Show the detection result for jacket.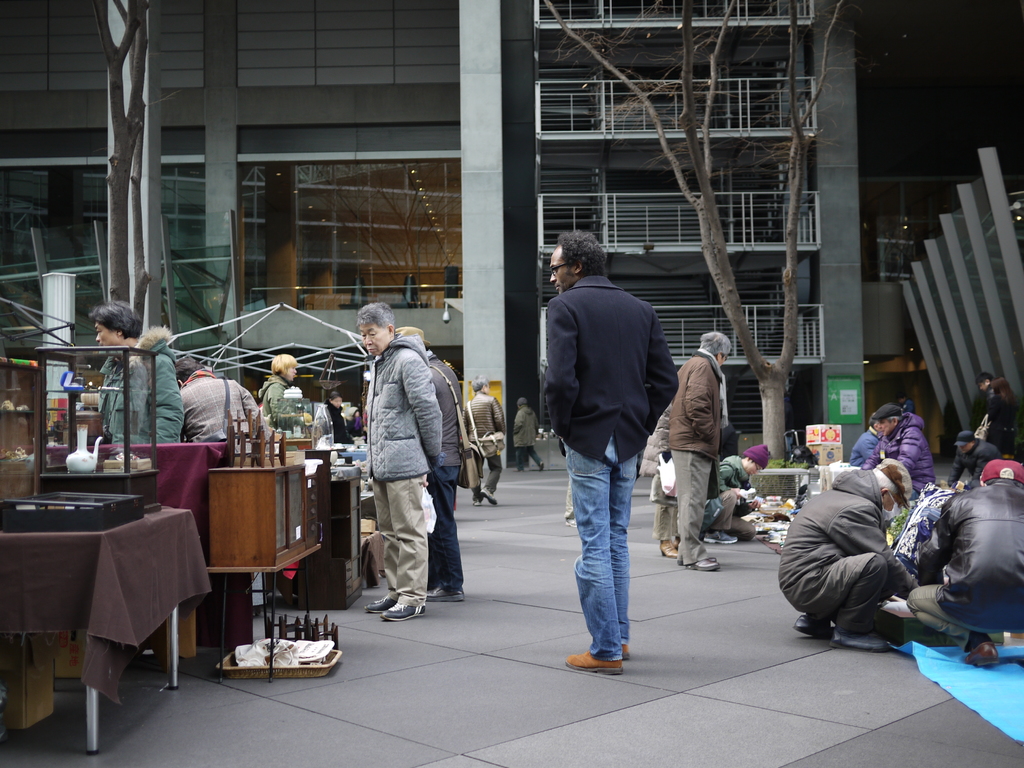
locate(938, 475, 1023, 631).
